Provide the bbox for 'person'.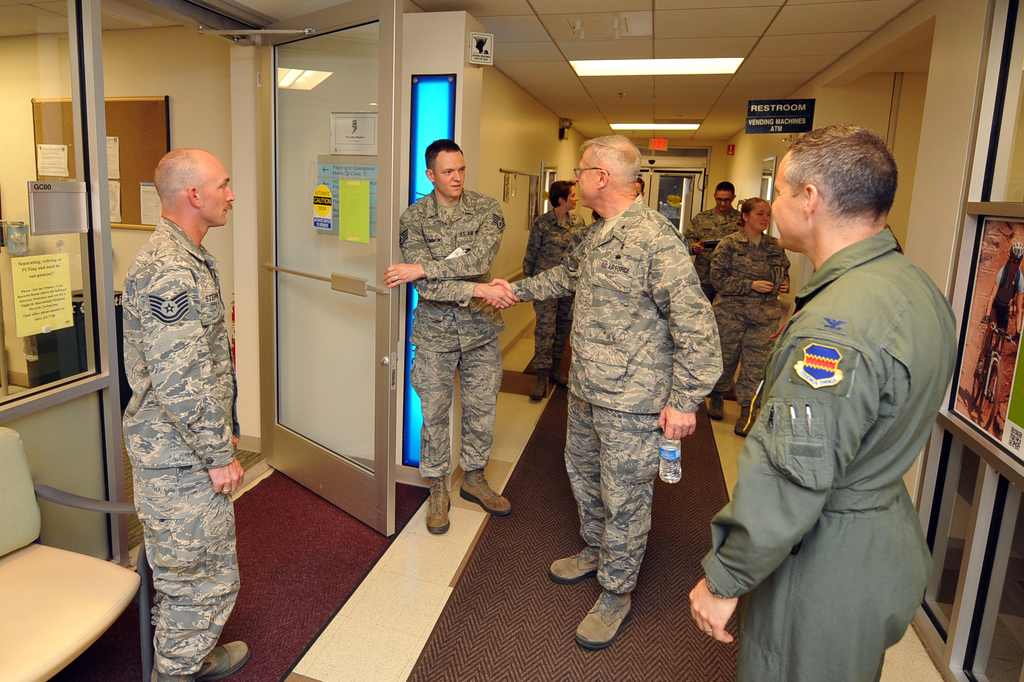
{"left": 481, "top": 132, "right": 725, "bottom": 650}.
